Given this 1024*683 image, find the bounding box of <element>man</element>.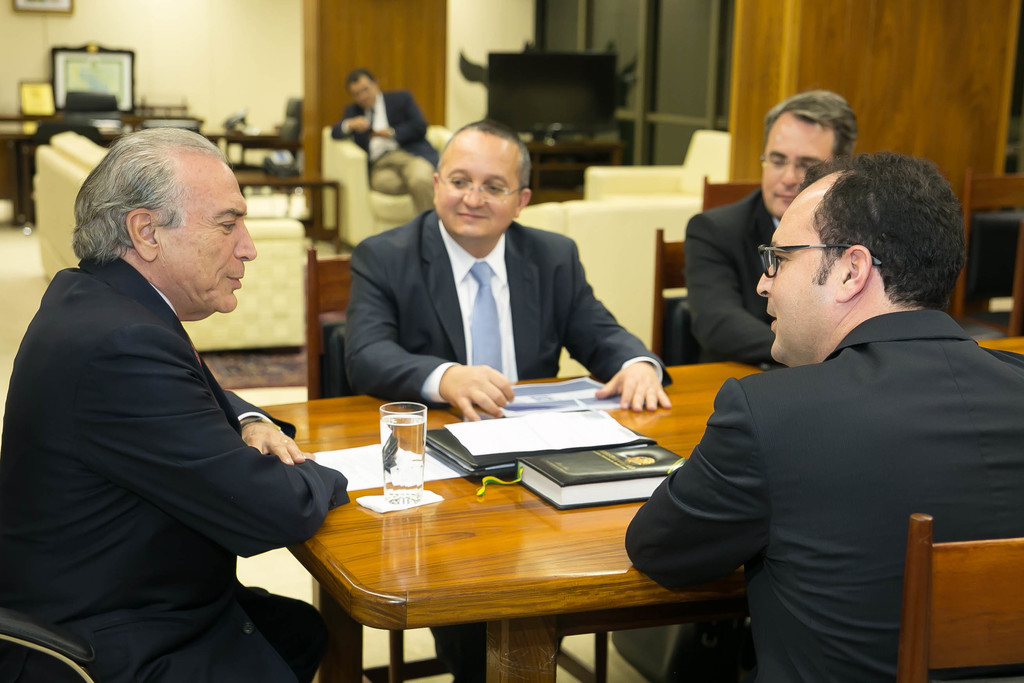
left=624, top=148, right=1023, bottom=682.
